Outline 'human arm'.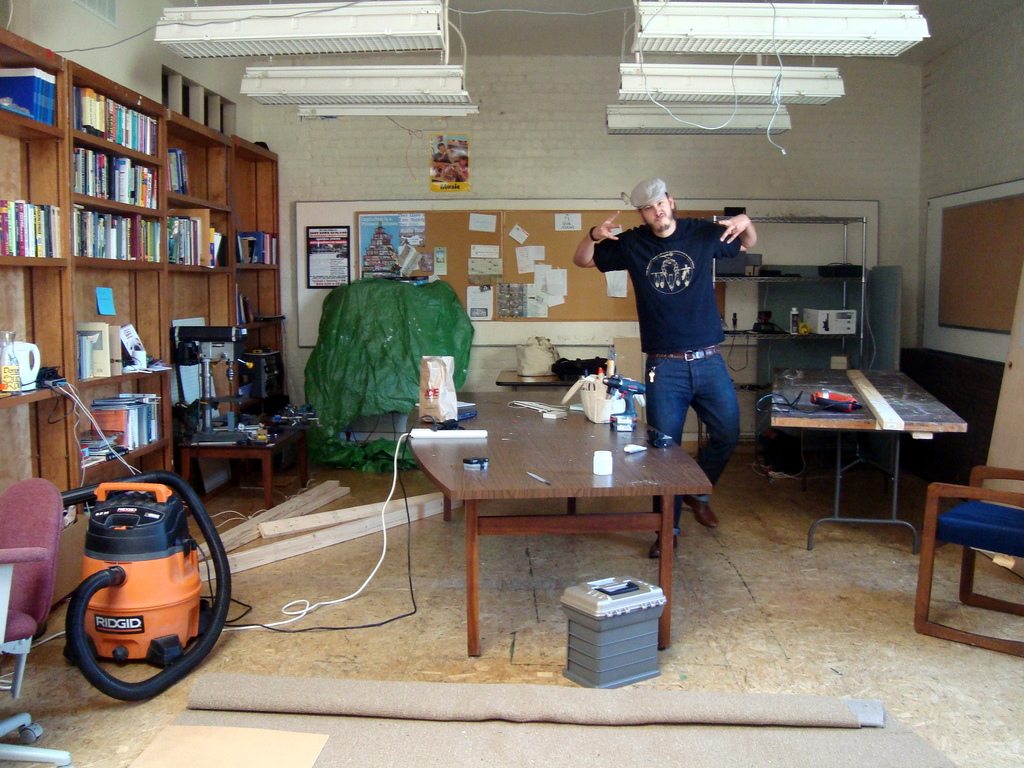
Outline: <bbox>710, 207, 758, 250</bbox>.
